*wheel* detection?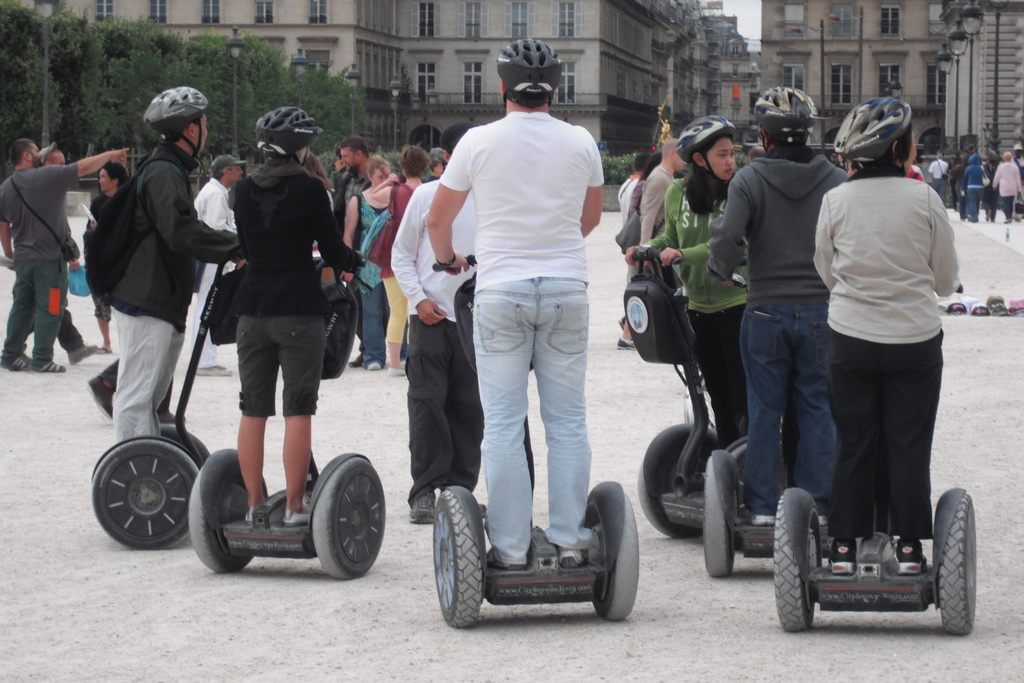
x1=305, y1=449, x2=387, y2=580
